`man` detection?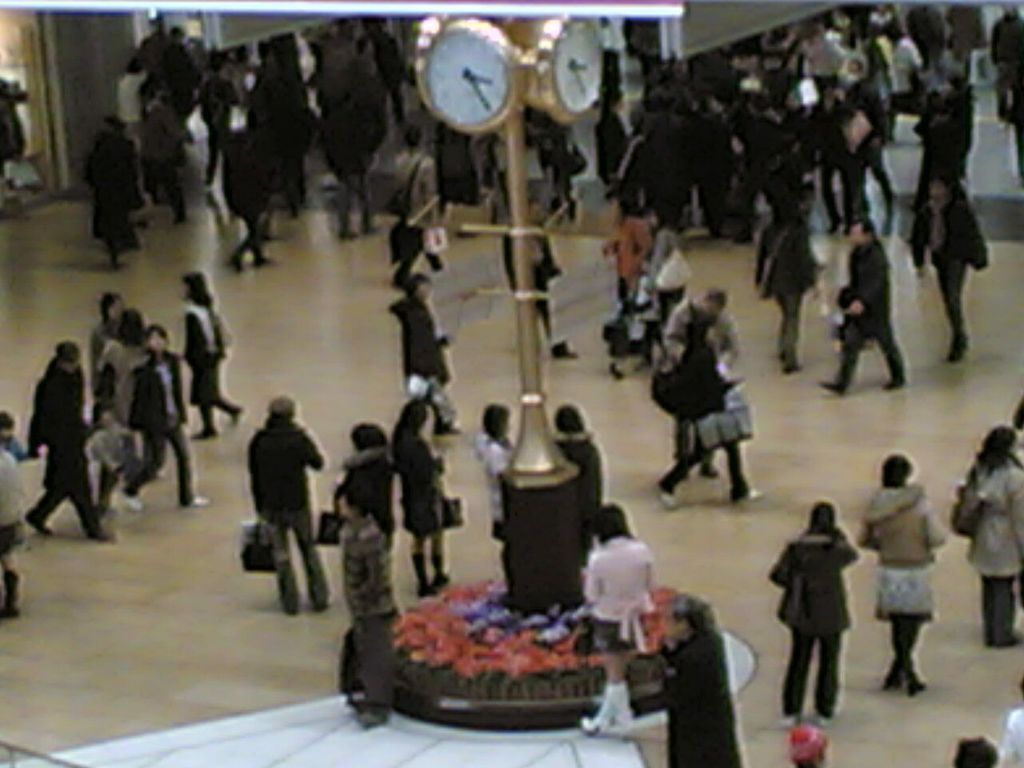
(x1=0, y1=442, x2=28, y2=620)
